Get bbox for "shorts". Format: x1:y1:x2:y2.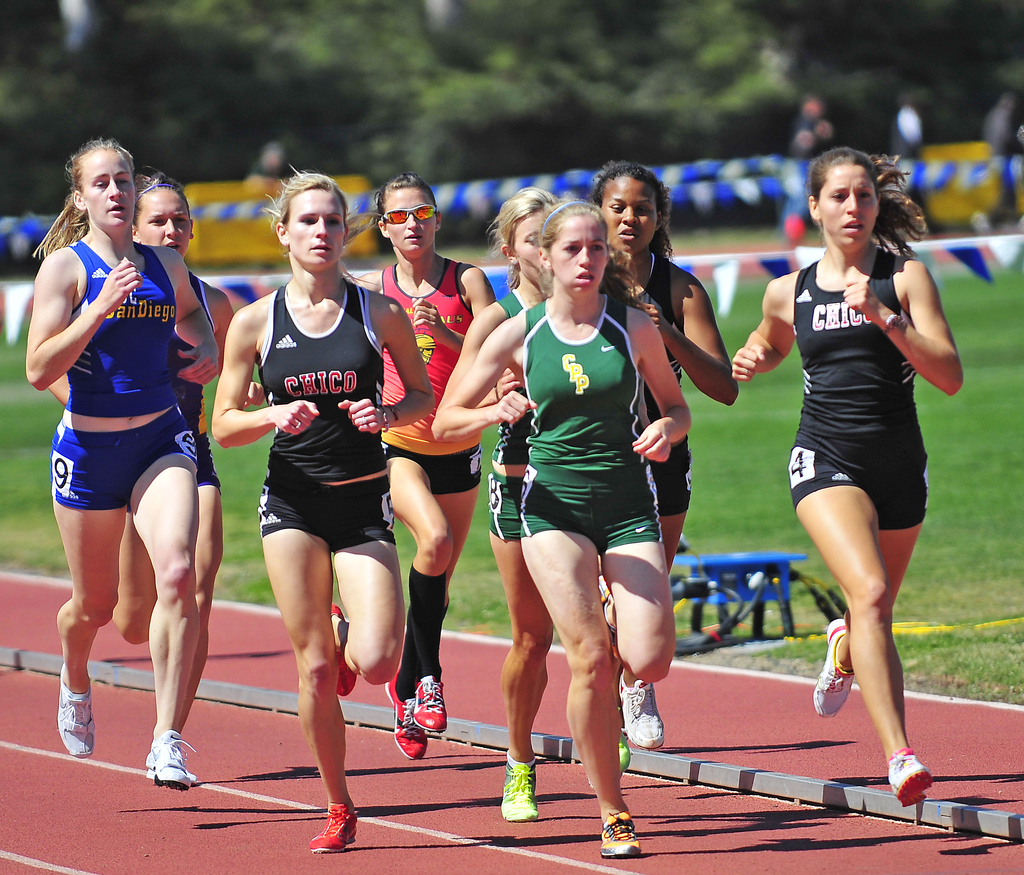
51:405:200:512.
